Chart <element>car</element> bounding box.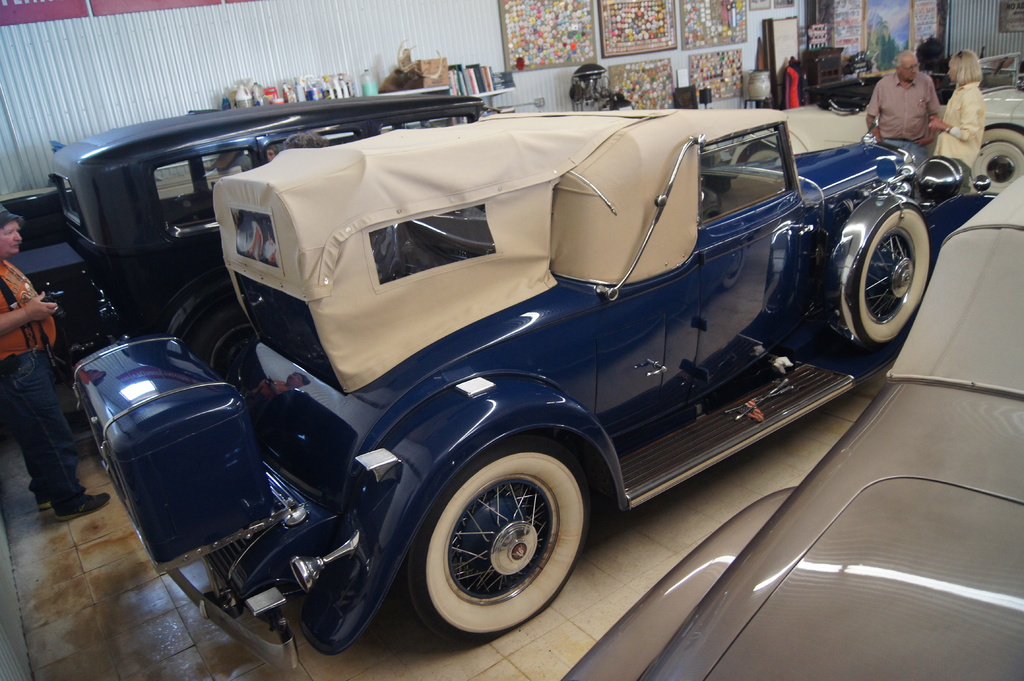
Charted: [42, 88, 500, 391].
